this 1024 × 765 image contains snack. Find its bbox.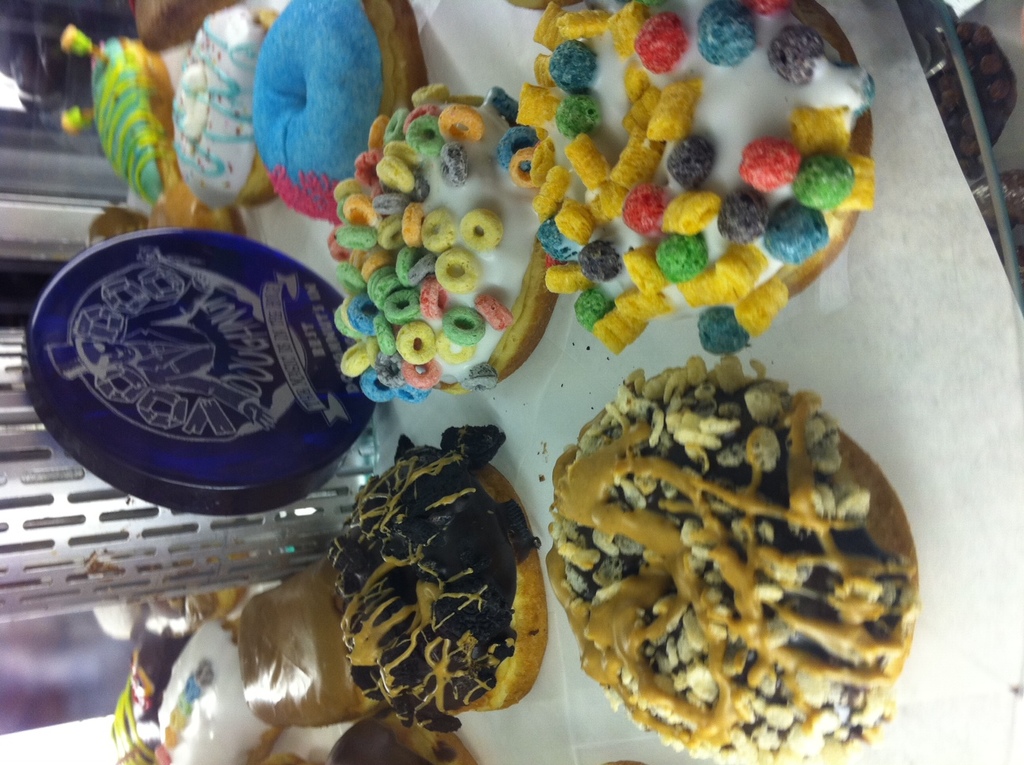
[x1=254, y1=0, x2=428, y2=227].
